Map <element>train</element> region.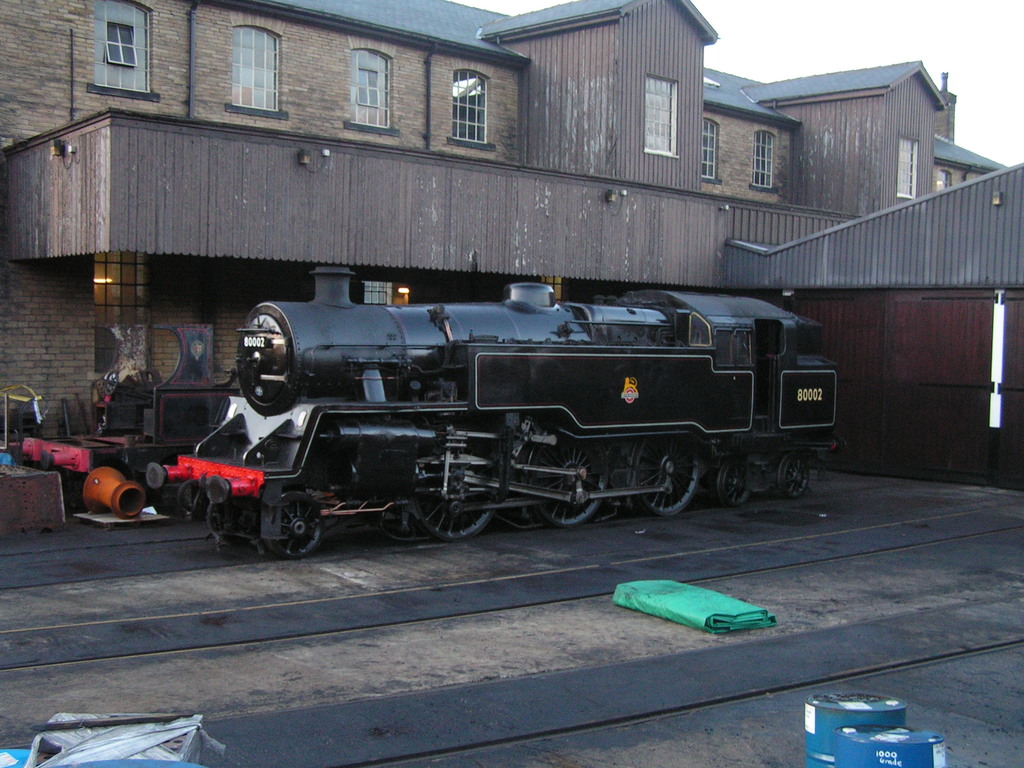
Mapped to bbox(142, 266, 845, 556).
